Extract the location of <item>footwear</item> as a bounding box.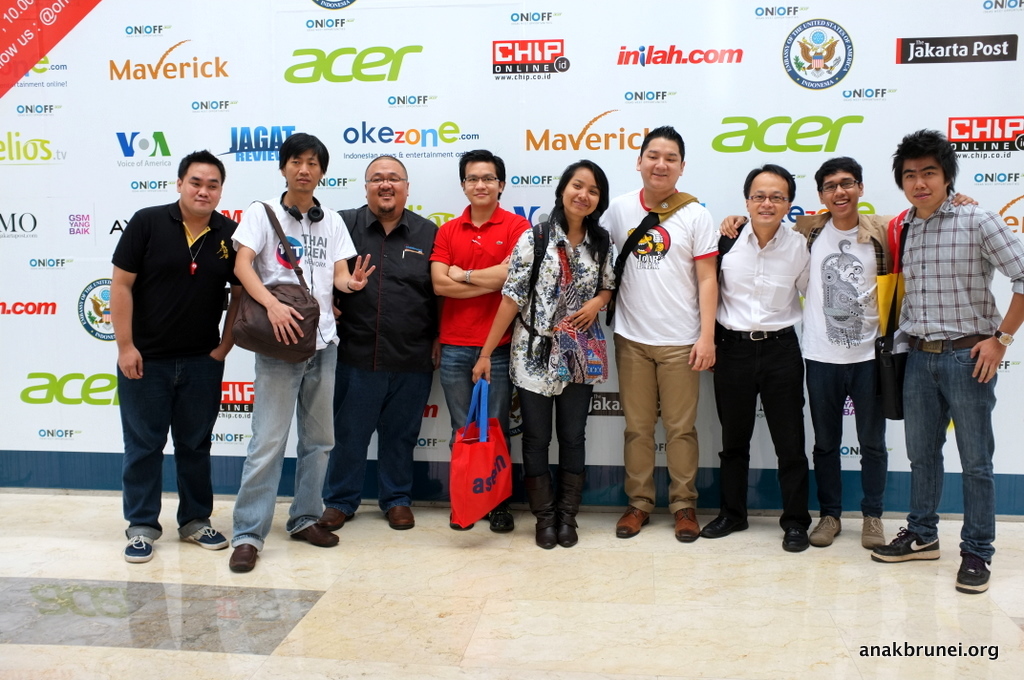
l=322, t=505, r=354, b=530.
